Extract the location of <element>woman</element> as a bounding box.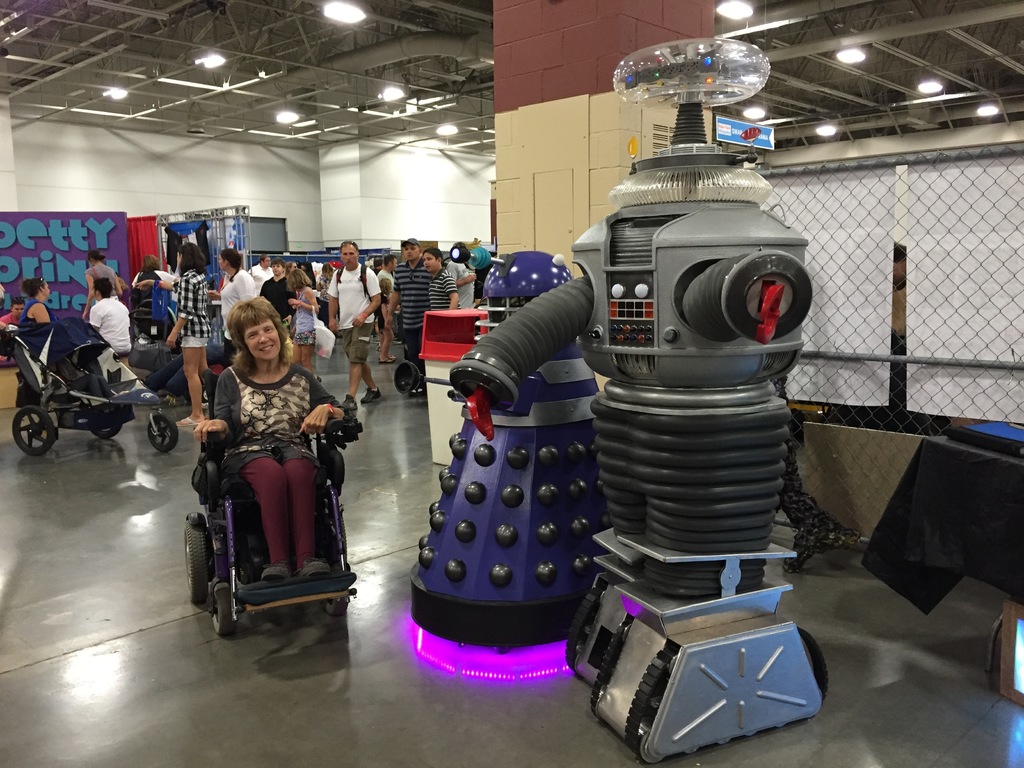
(286,266,321,373).
